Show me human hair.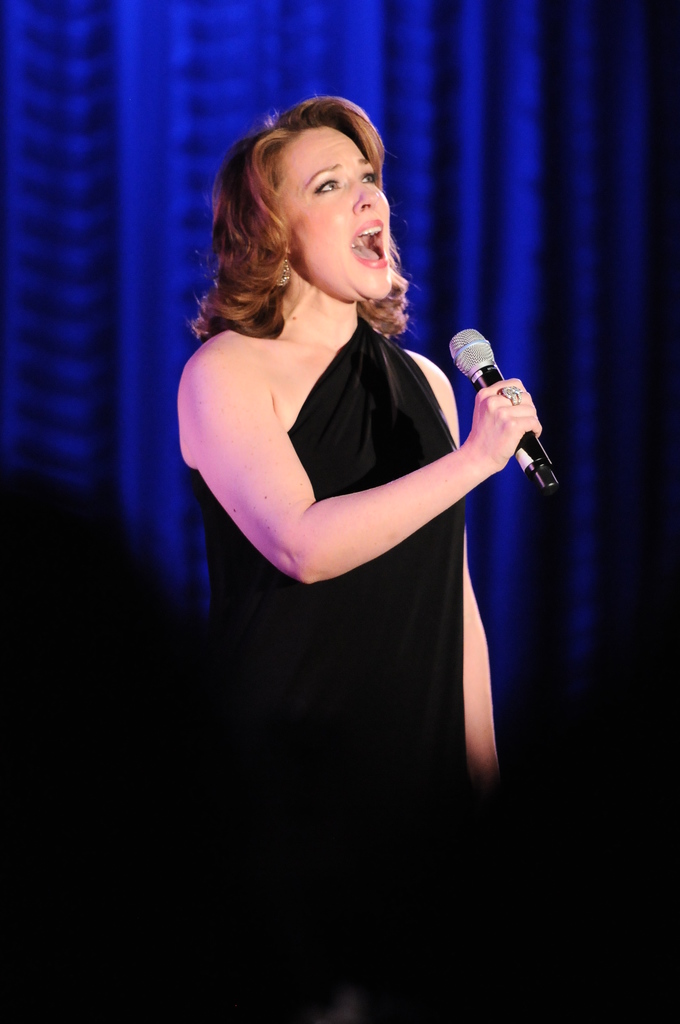
human hair is here: crop(217, 96, 407, 376).
